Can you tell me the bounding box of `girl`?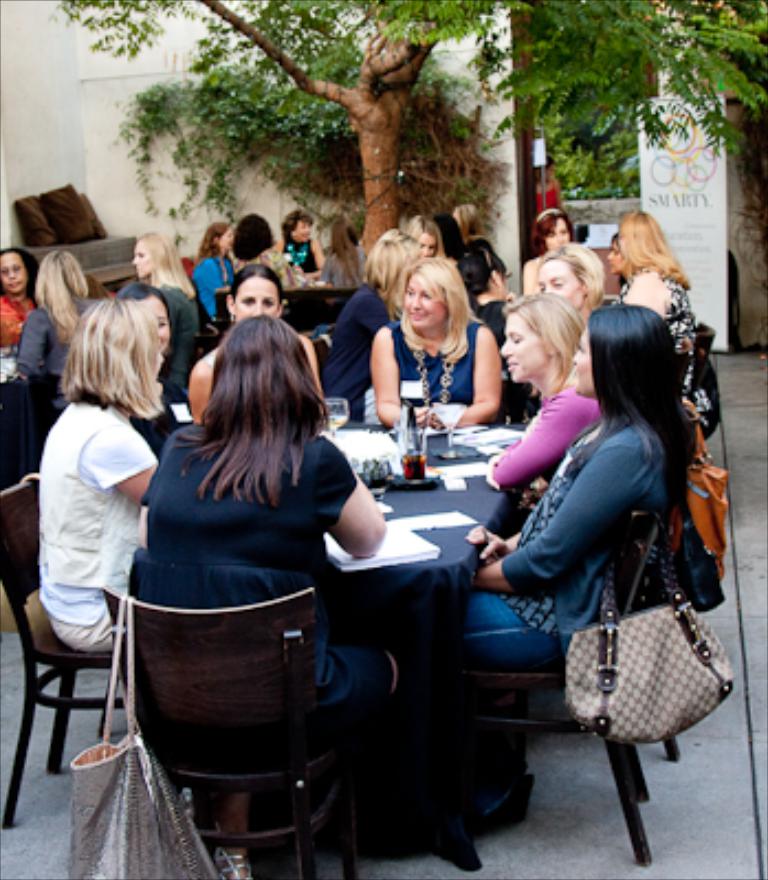
bbox(594, 200, 726, 418).
